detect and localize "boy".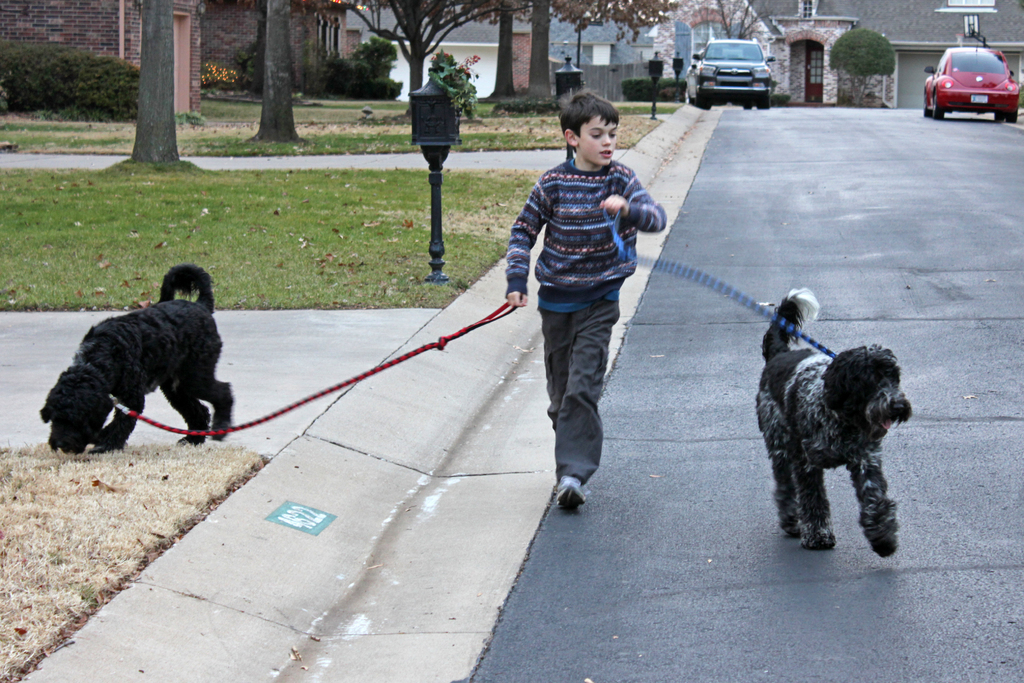
Localized at (x1=502, y1=95, x2=664, y2=534).
